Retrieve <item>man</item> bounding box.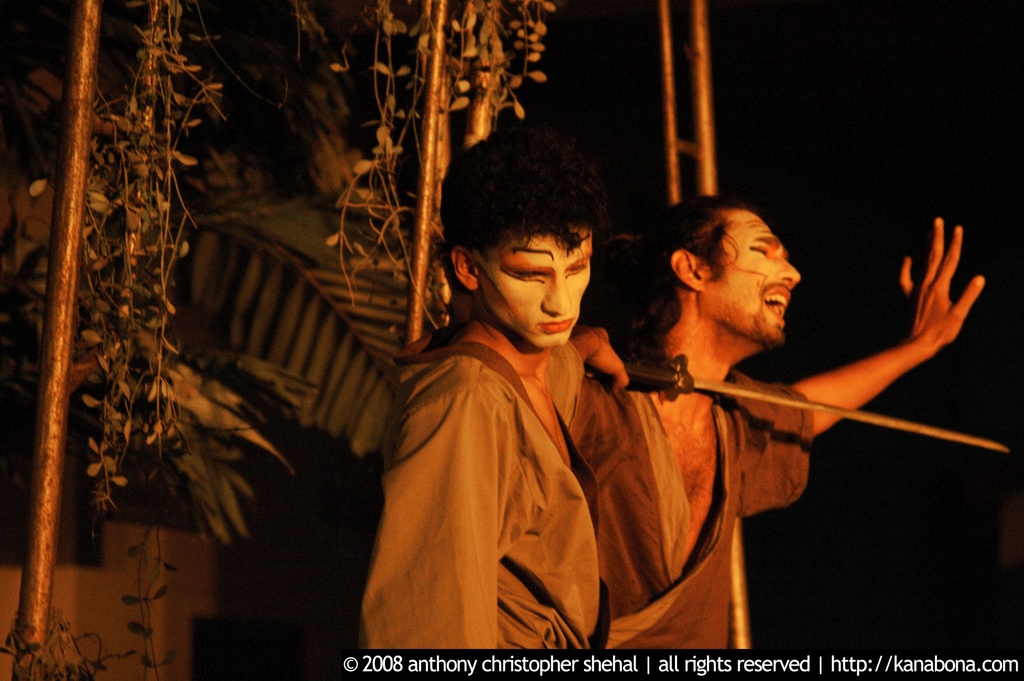
Bounding box: 356 140 722 609.
